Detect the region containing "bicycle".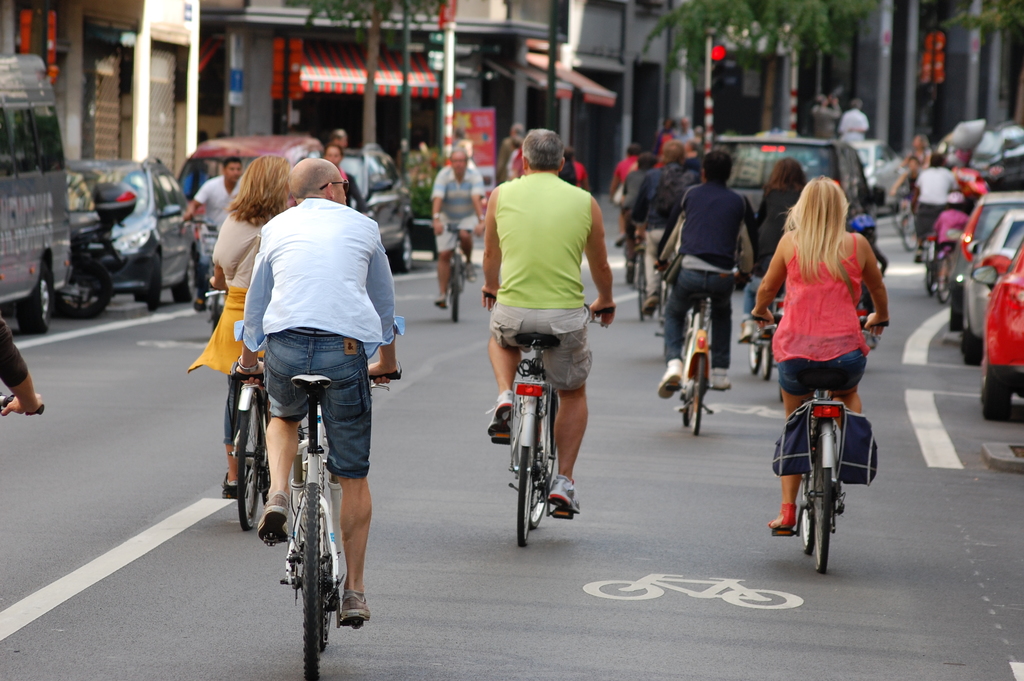
[0, 390, 46, 418].
